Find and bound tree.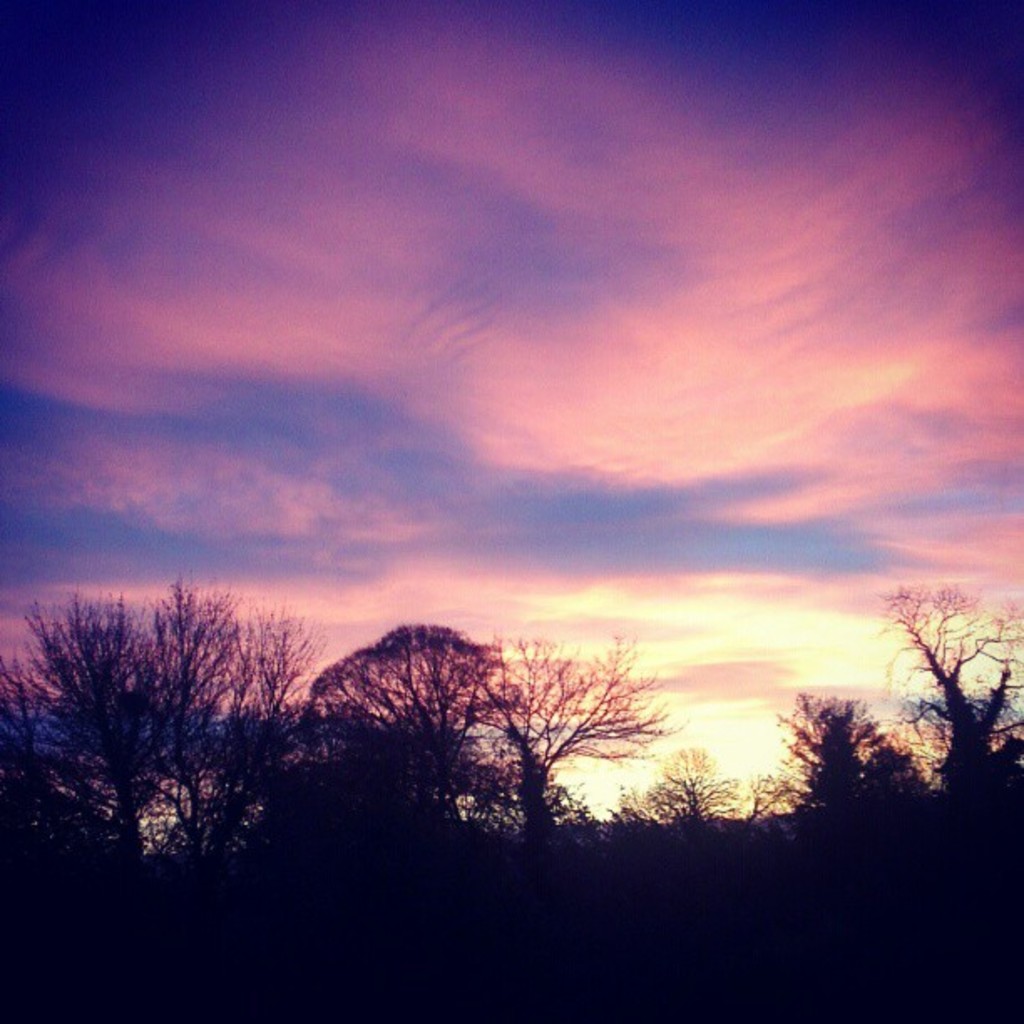
Bound: 164, 584, 226, 870.
